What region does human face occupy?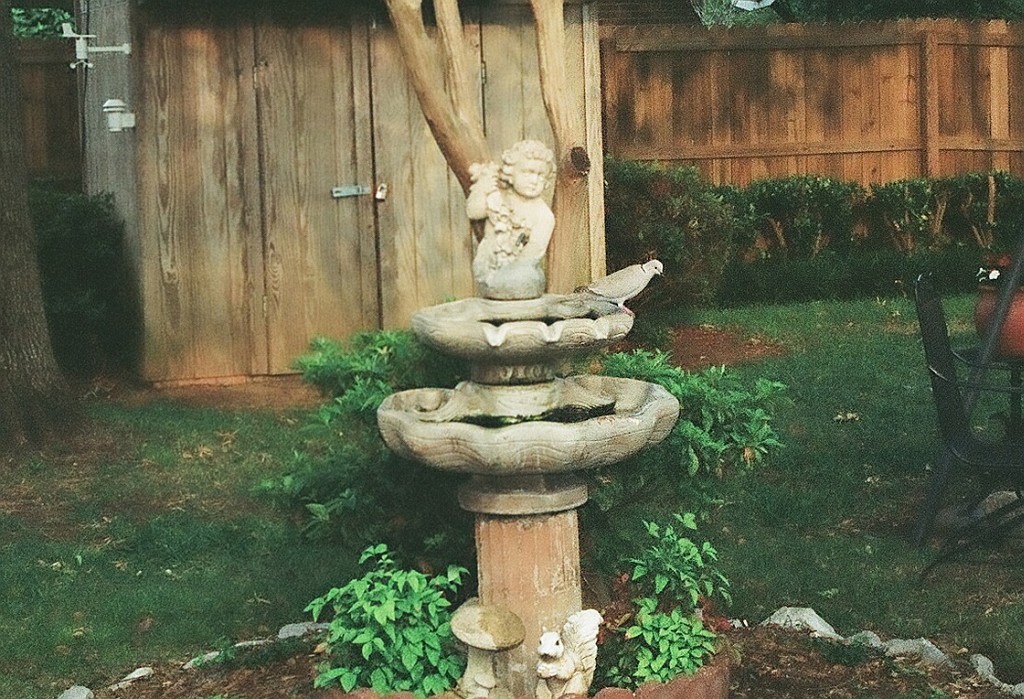
box(505, 152, 552, 191).
